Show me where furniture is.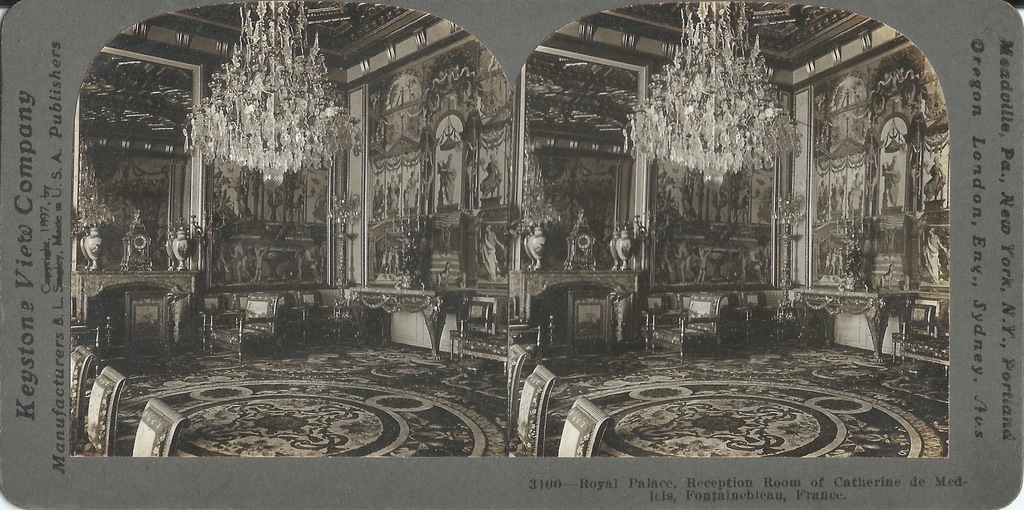
furniture is at bbox(204, 292, 285, 363).
